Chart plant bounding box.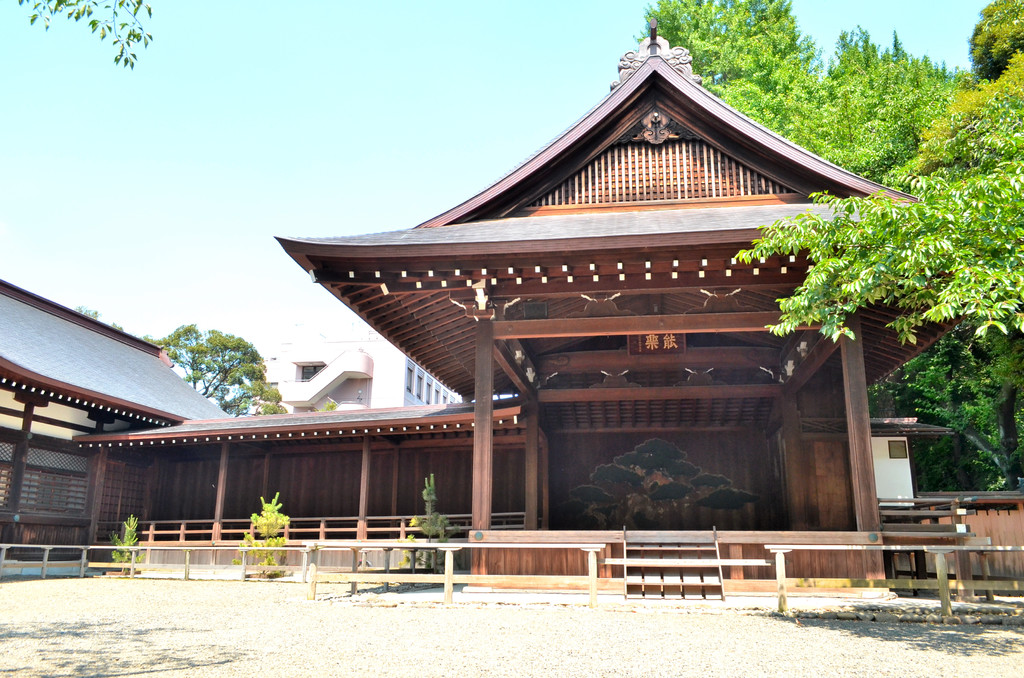
Charted: <region>399, 468, 458, 579</region>.
